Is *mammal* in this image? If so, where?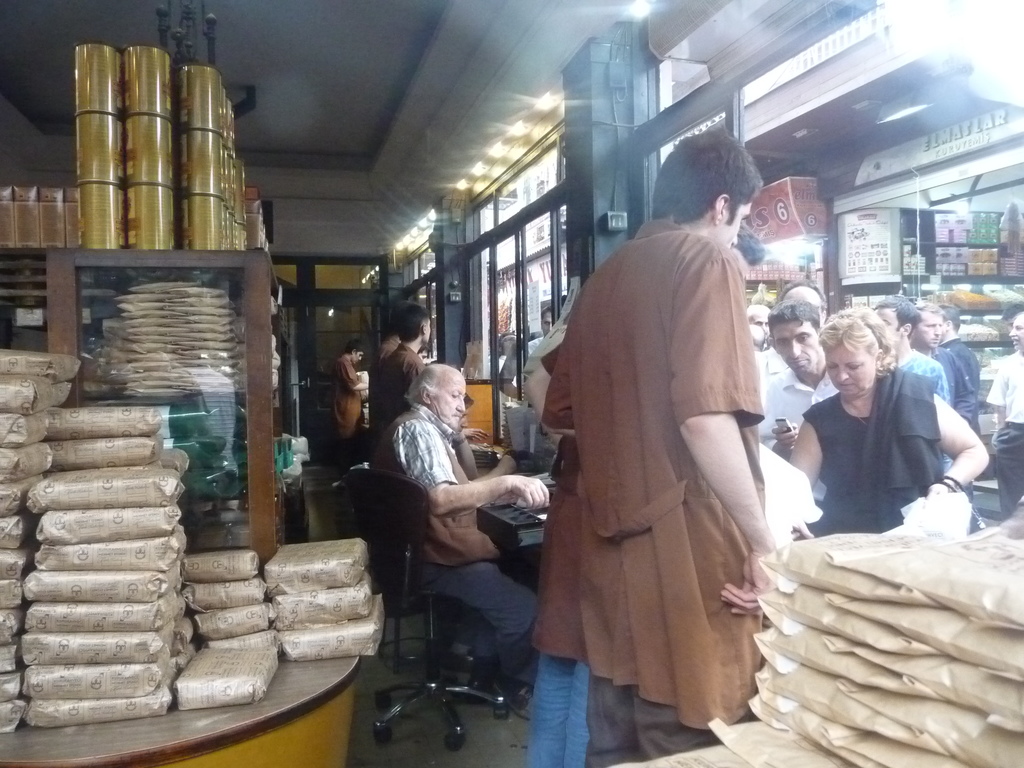
Yes, at pyautogui.locateOnScreen(524, 223, 768, 767).
